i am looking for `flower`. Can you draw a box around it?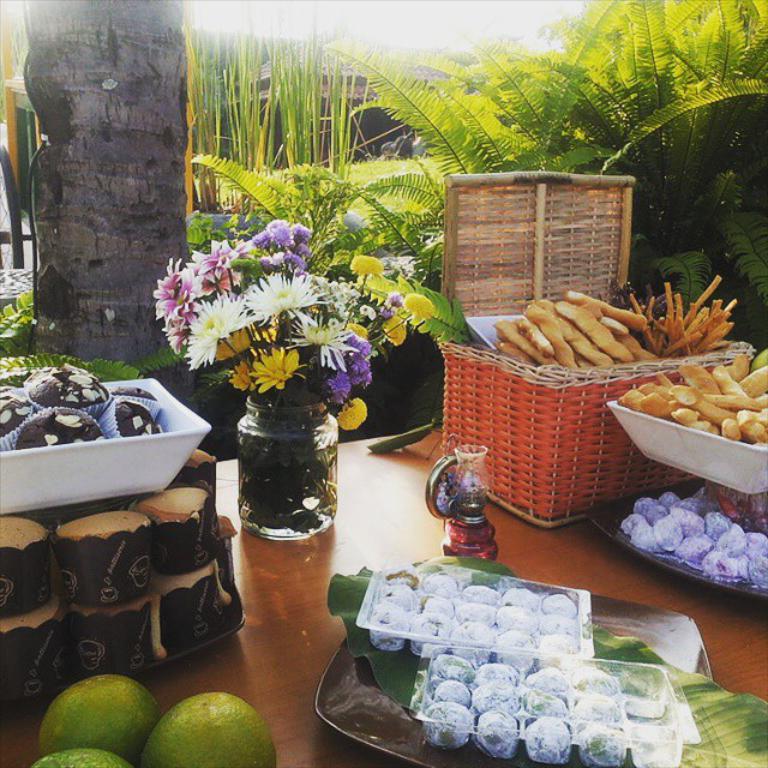
Sure, the bounding box is 348 253 385 275.
